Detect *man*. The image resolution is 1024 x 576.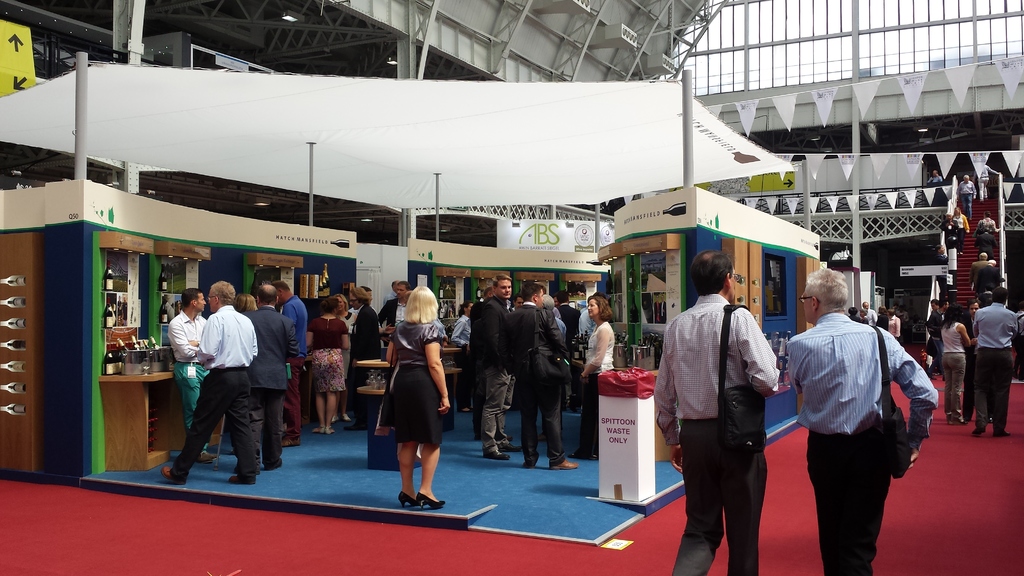
(left=967, top=285, right=1020, bottom=438).
